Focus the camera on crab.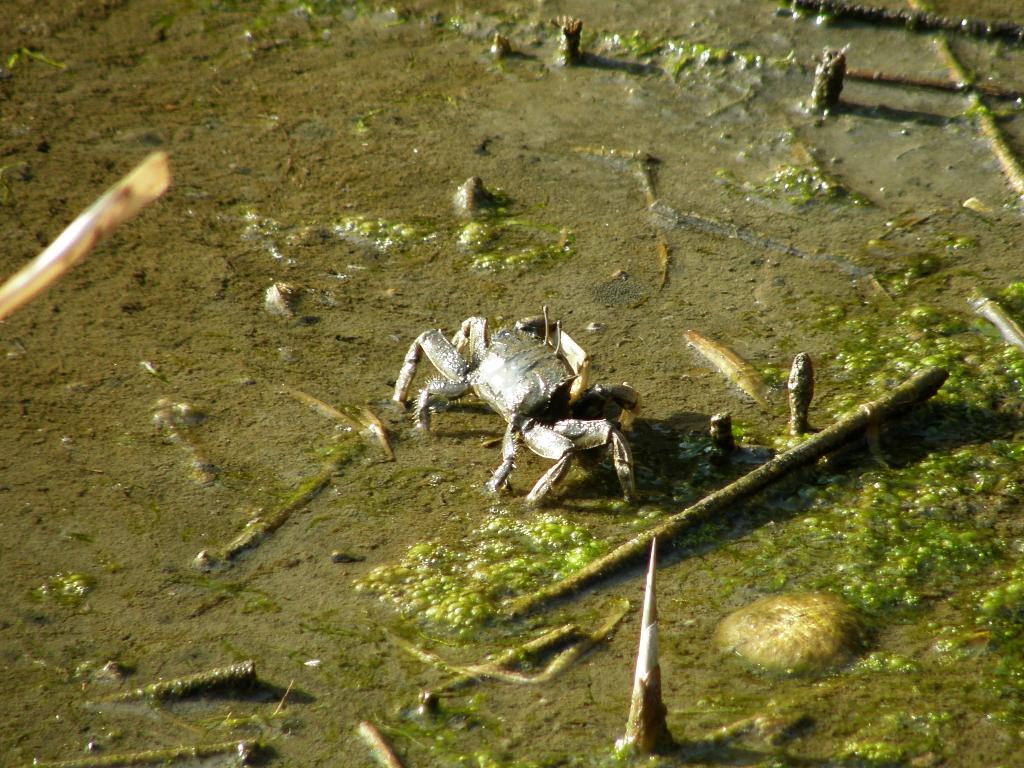
Focus region: <box>387,305,649,508</box>.
